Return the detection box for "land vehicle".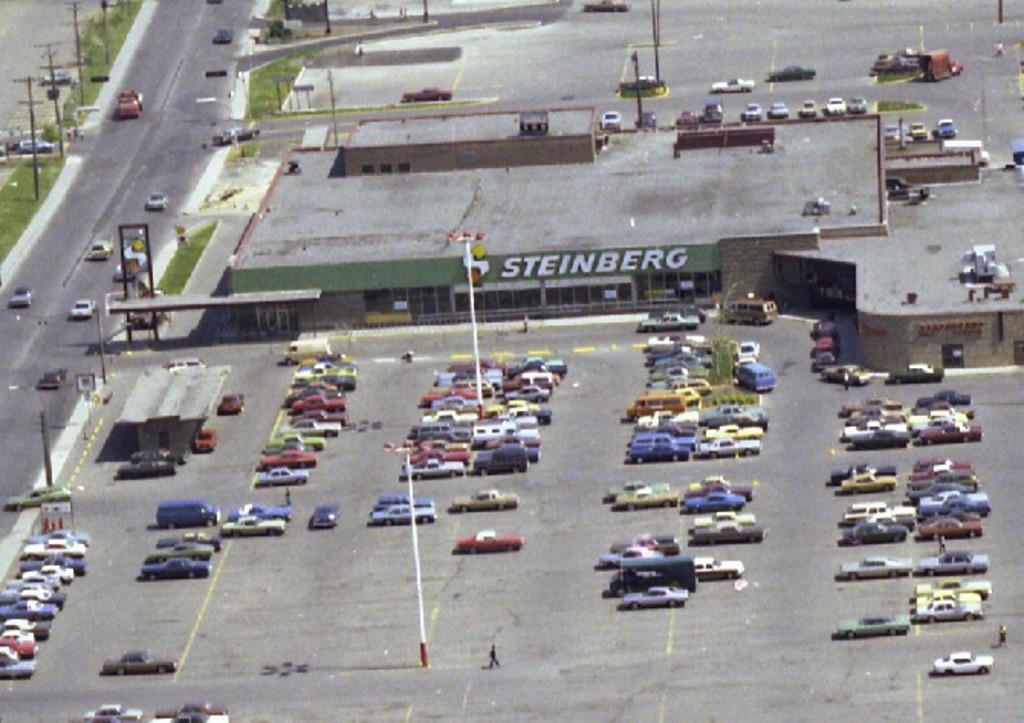
[x1=847, y1=92, x2=870, y2=115].
